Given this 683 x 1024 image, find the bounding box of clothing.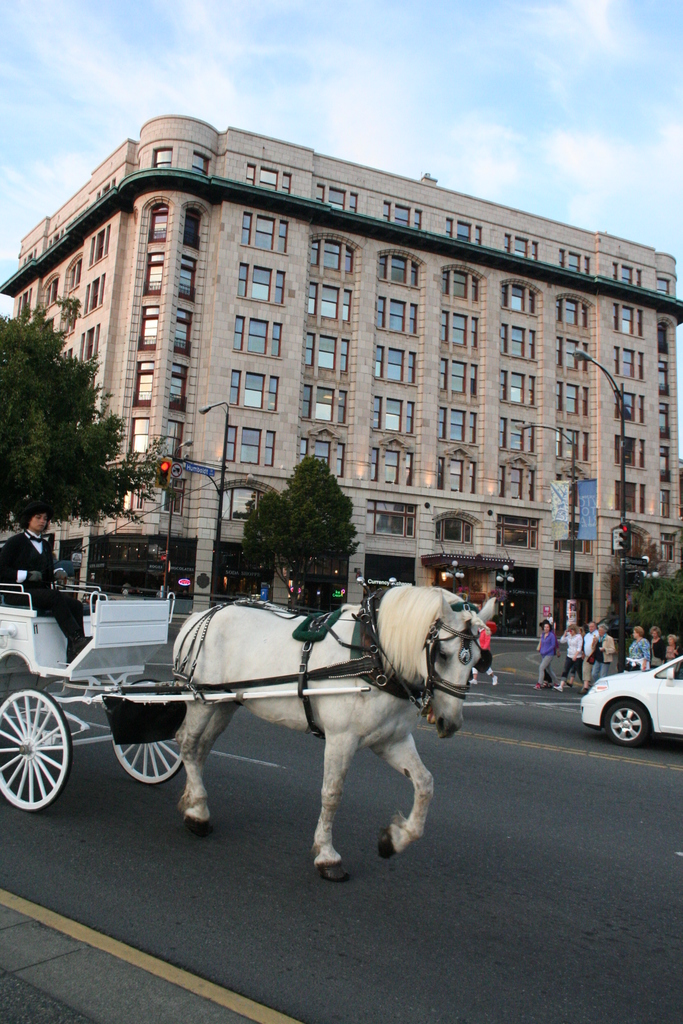
box=[594, 634, 611, 683].
